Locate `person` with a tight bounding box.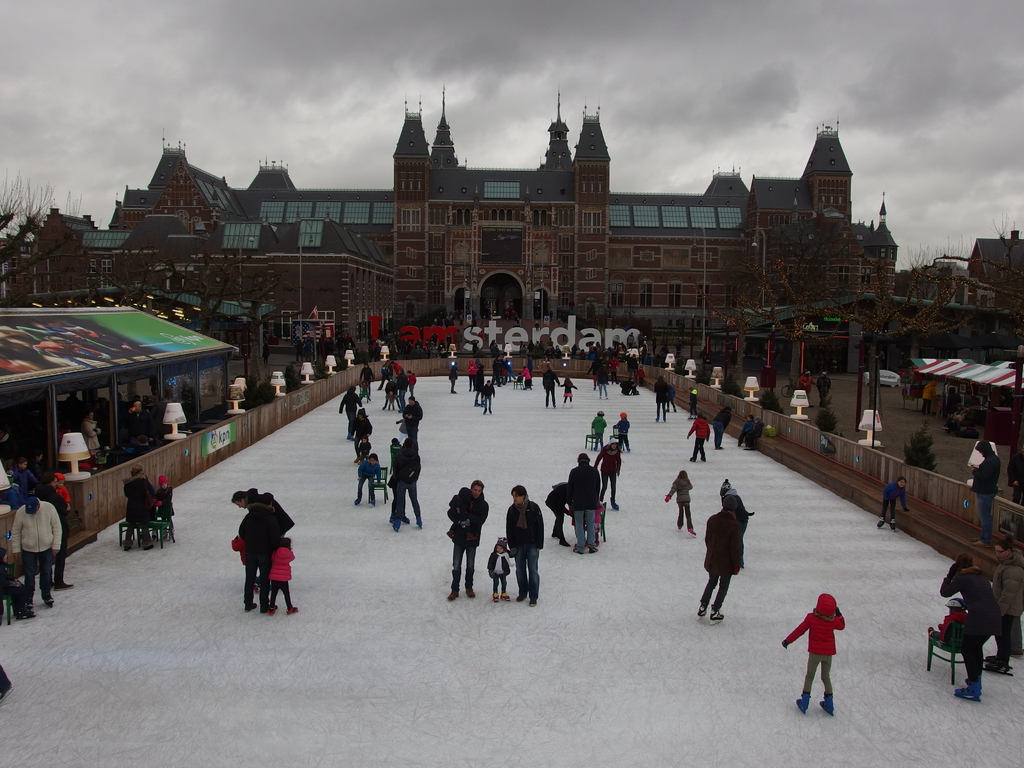
rect(743, 406, 763, 450).
